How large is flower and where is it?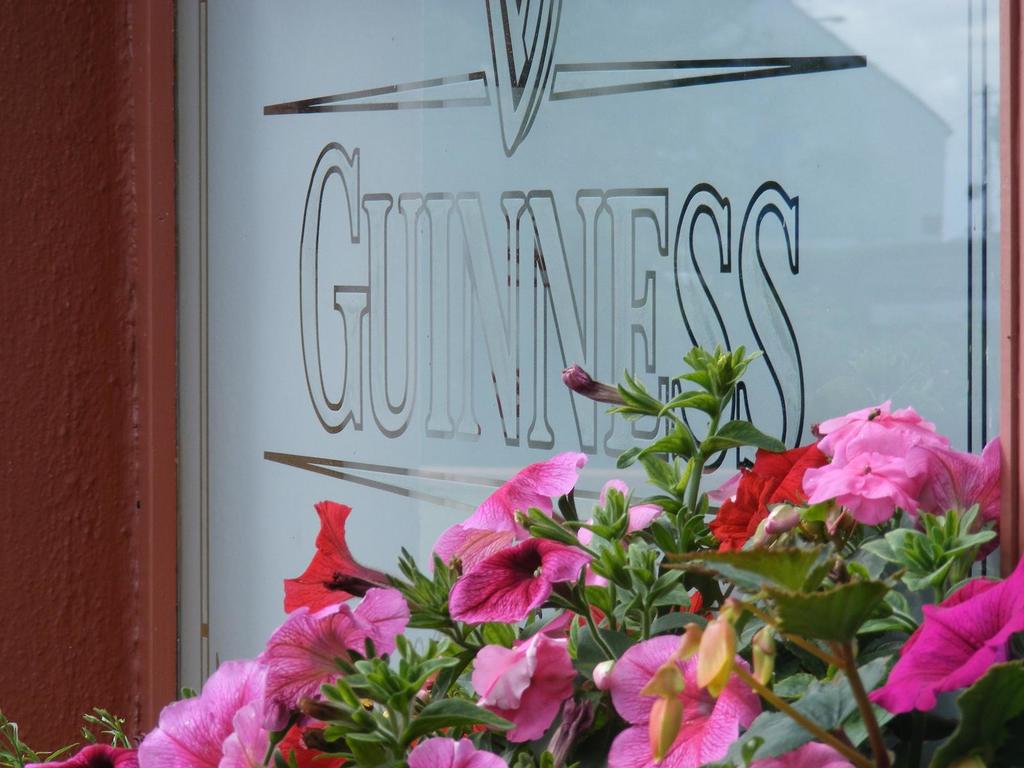
Bounding box: BBox(884, 583, 1016, 724).
